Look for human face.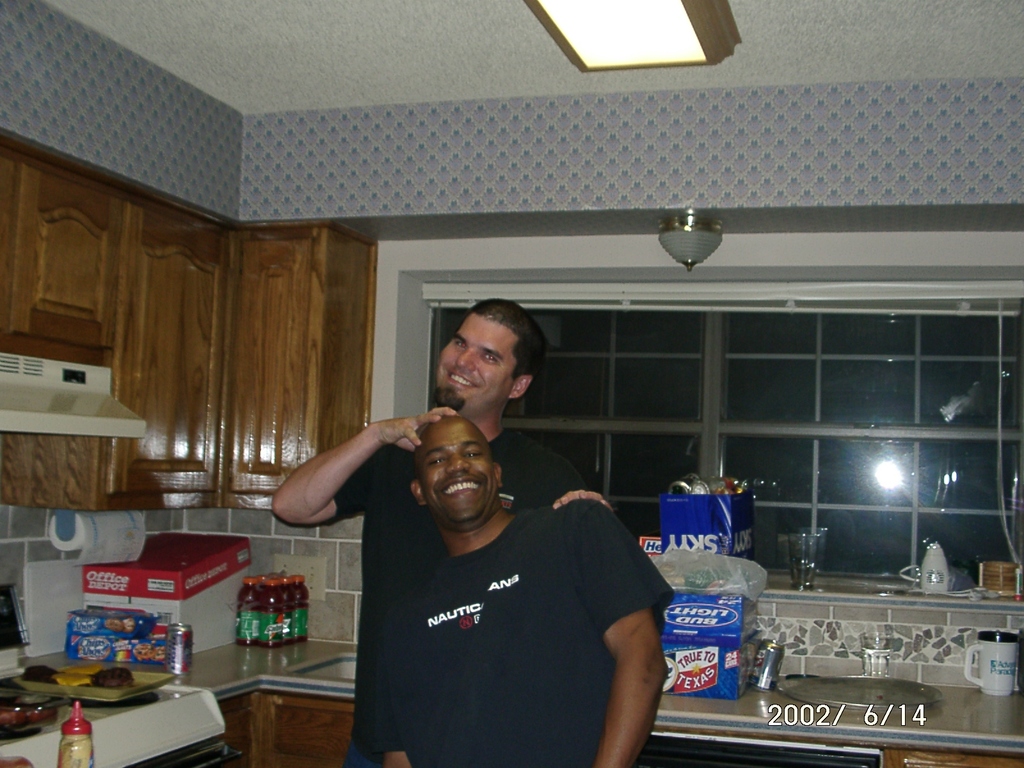
Found: region(438, 313, 507, 415).
